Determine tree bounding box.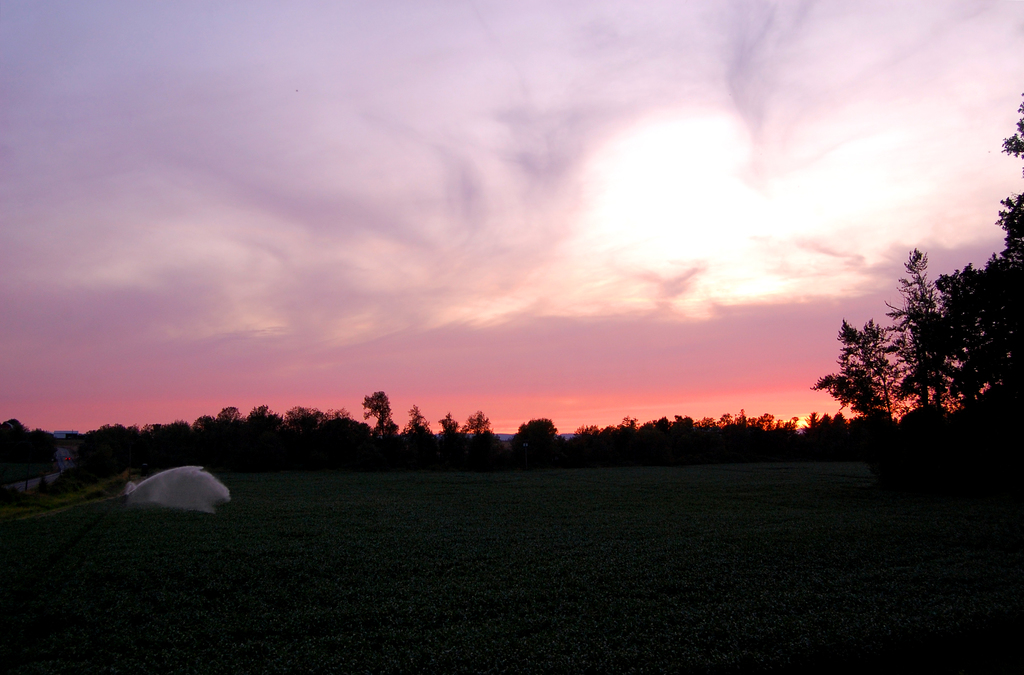
Determined: [x1=439, y1=415, x2=463, y2=432].
